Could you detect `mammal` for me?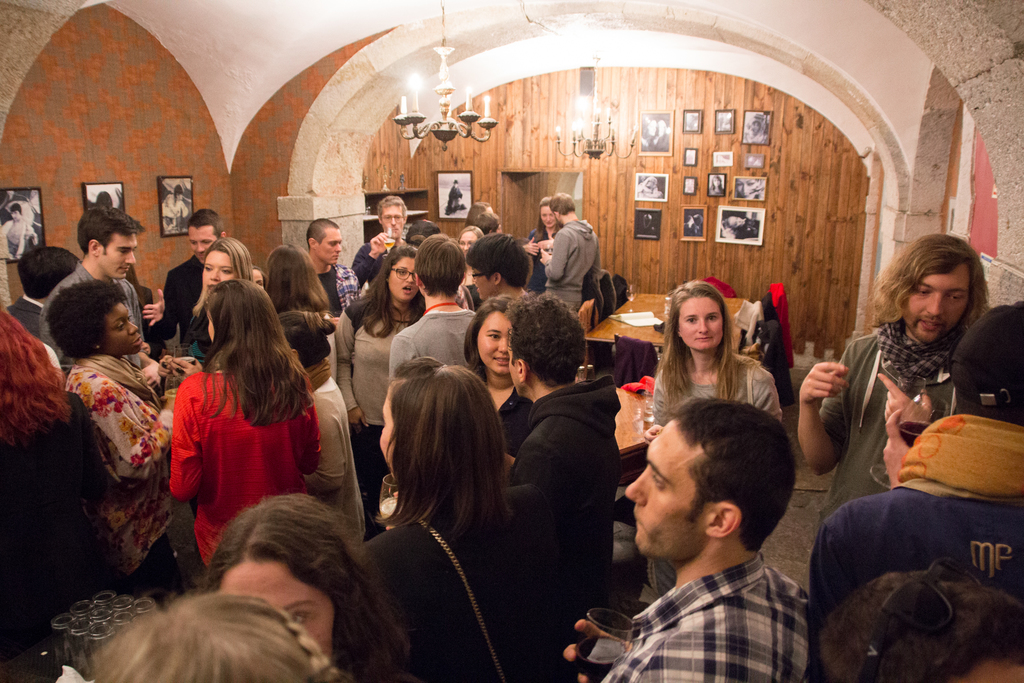
Detection result: locate(740, 112, 768, 144).
